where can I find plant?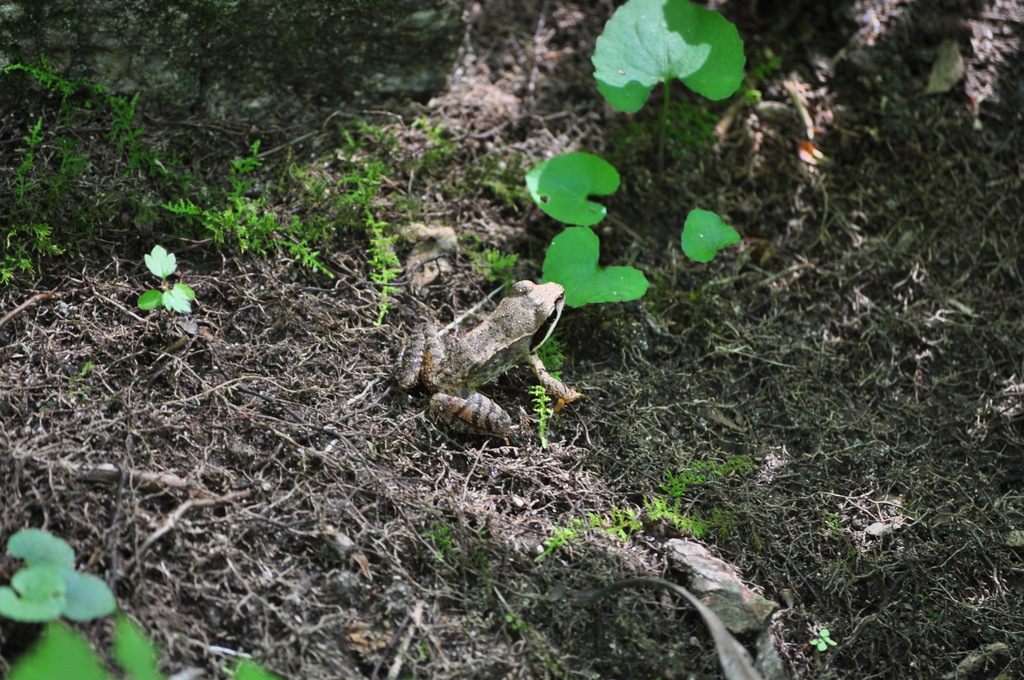
You can find it at select_region(493, 421, 852, 620).
